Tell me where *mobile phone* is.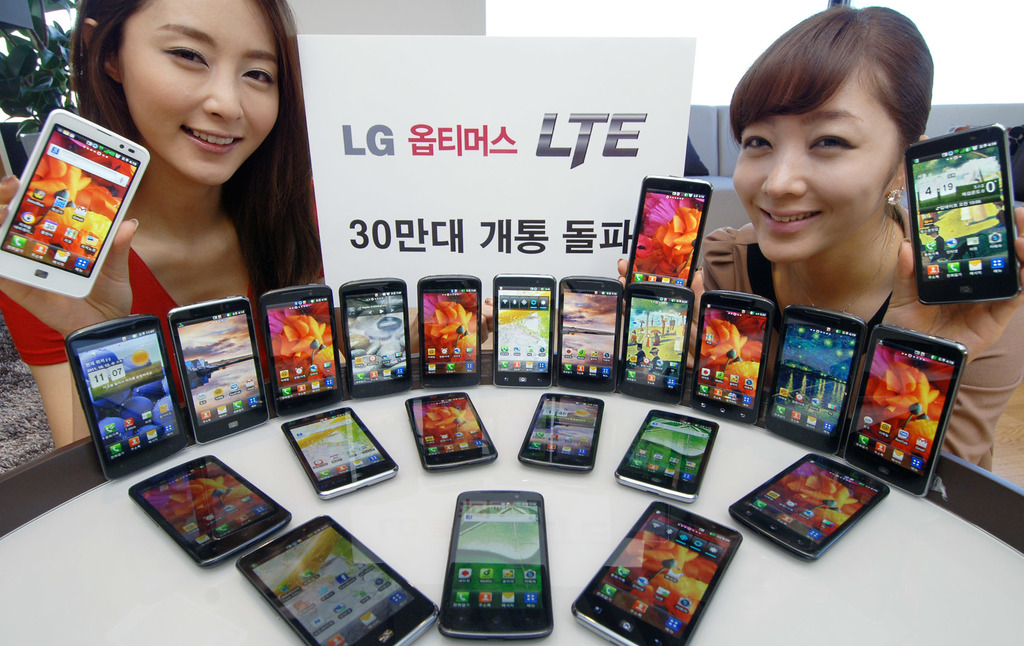
*mobile phone* is at detection(624, 176, 714, 287).
